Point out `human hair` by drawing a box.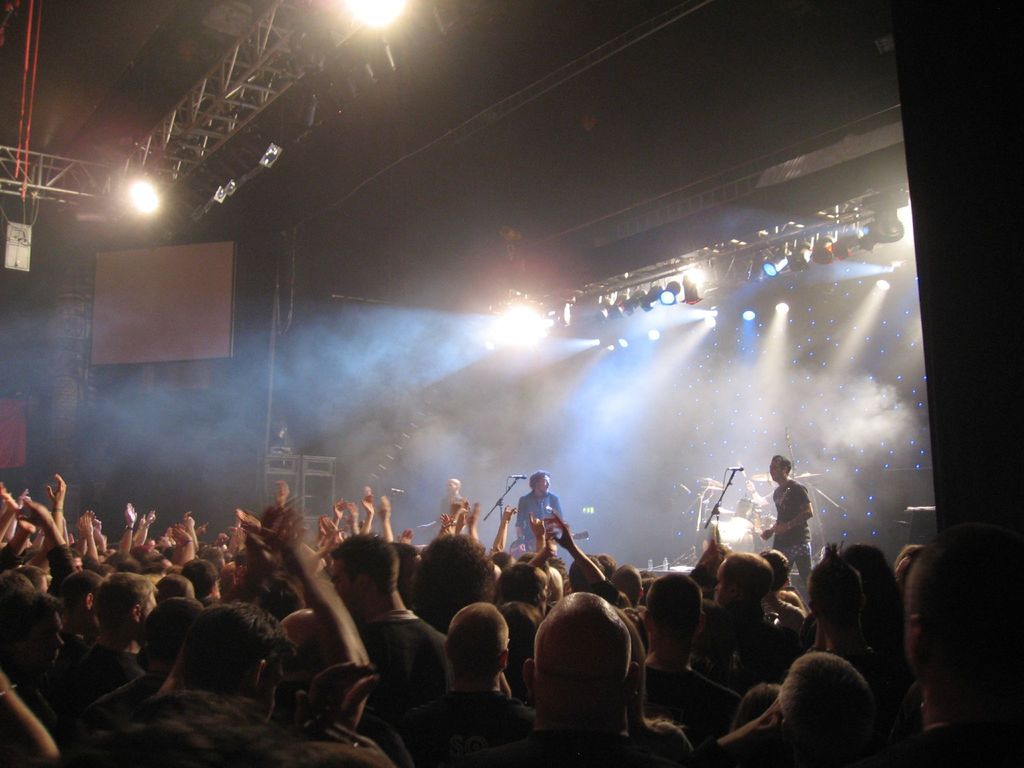
[left=646, top=570, right=712, bottom=639].
